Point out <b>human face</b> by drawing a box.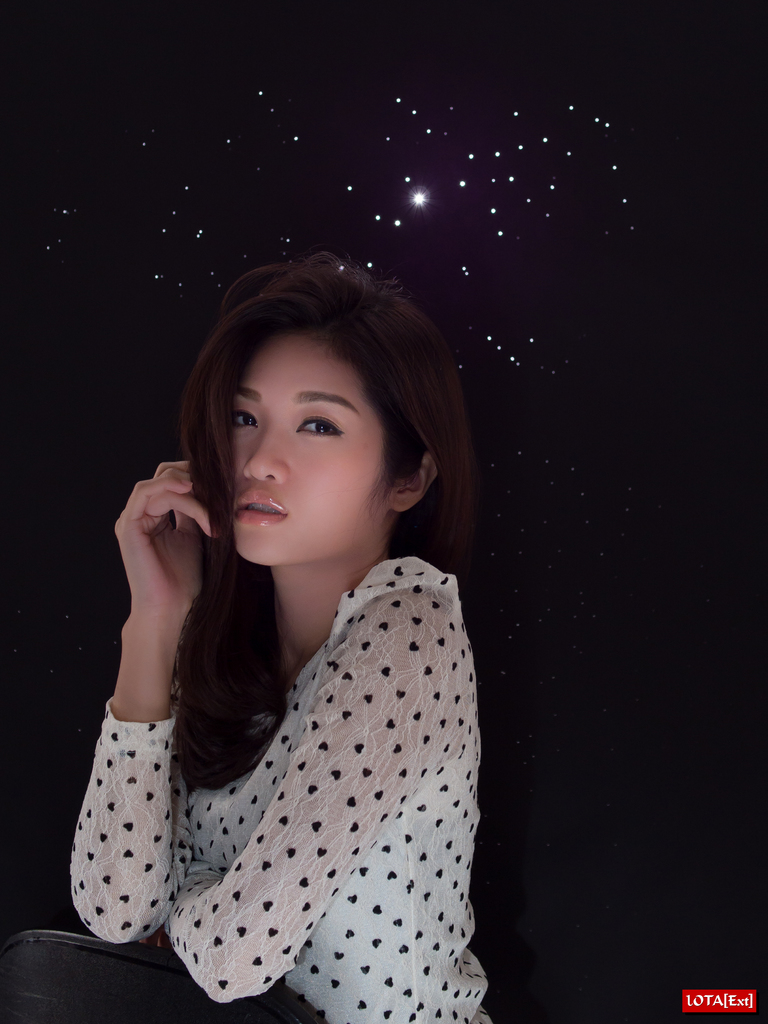
{"x1": 238, "y1": 328, "x2": 392, "y2": 566}.
